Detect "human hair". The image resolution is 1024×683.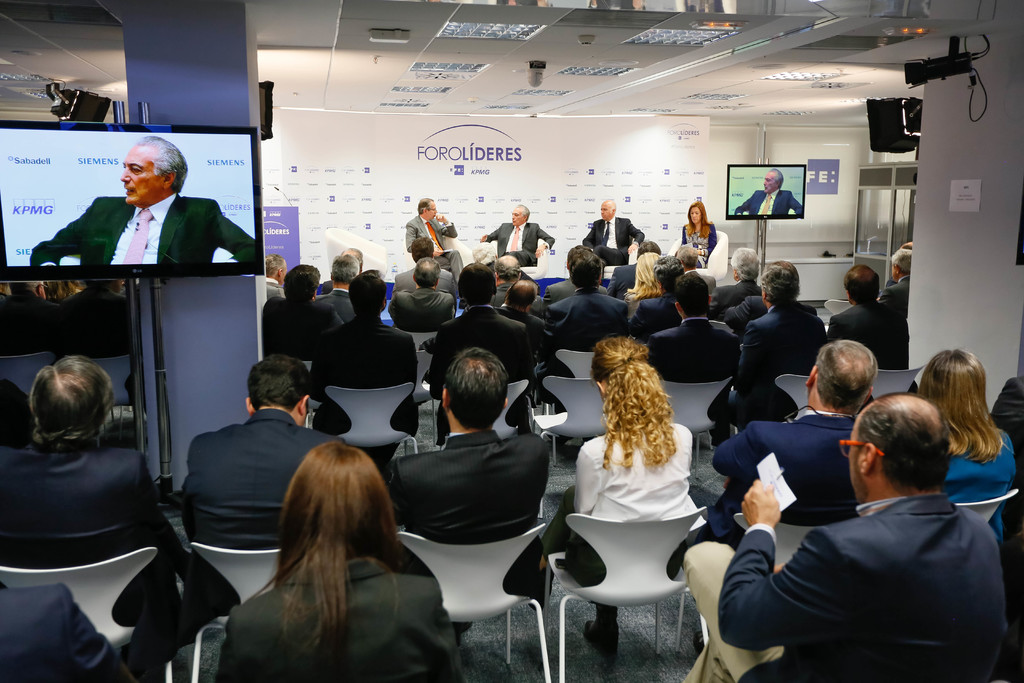
bbox=(351, 270, 387, 320).
